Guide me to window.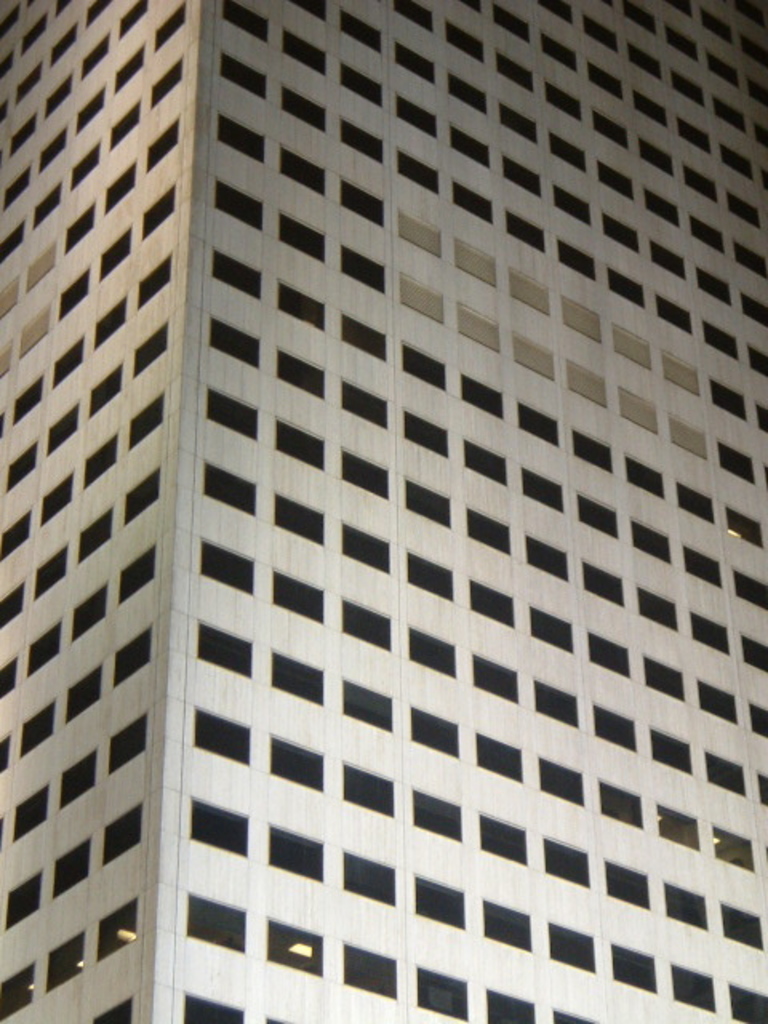
Guidance: left=267, top=645, right=322, bottom=709.
